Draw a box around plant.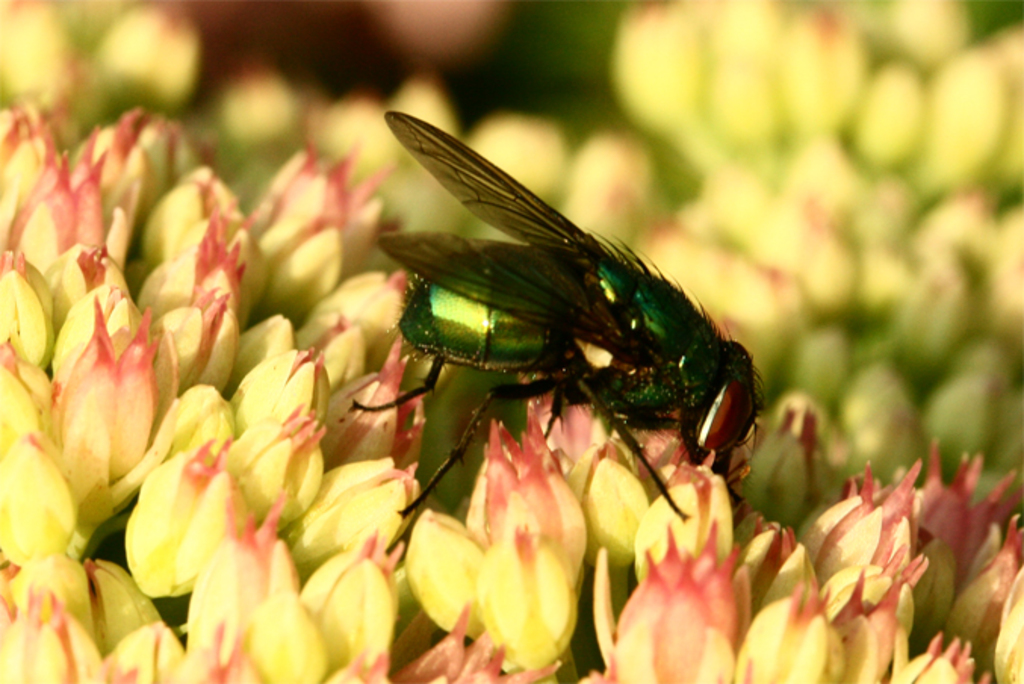
<region>0, 12, 1022, 682</region>.
